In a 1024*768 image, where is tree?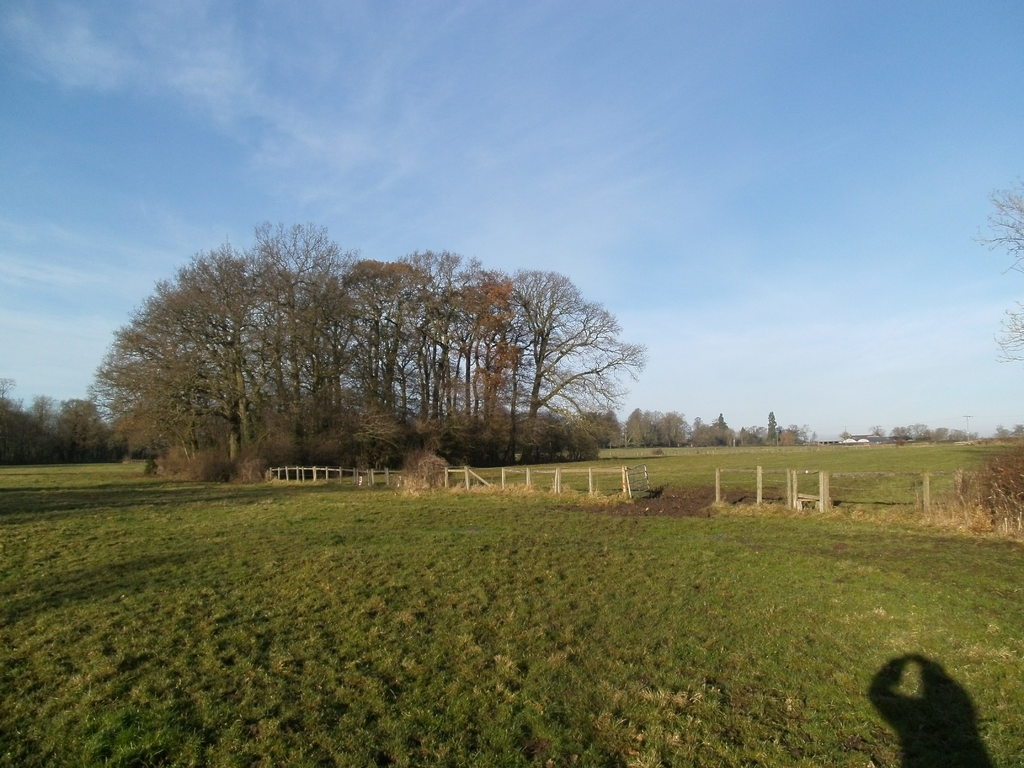
region(973, 172, 1023, 369).
